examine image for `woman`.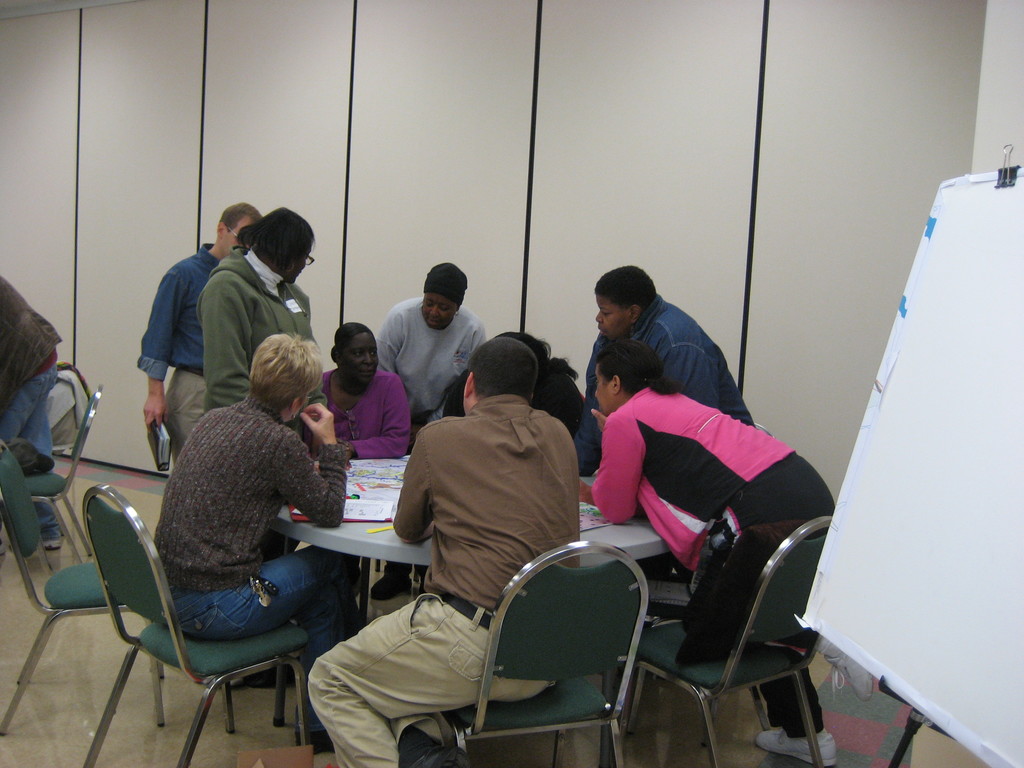
Examination result: region(195, 206, 321, 560).
